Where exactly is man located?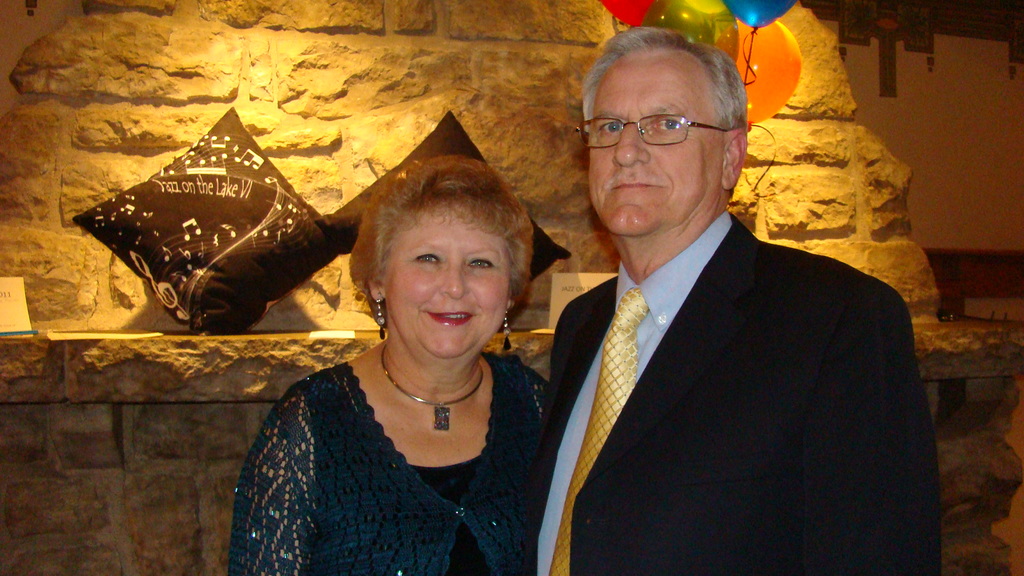
Its bounding box is 543:26:928:575.
